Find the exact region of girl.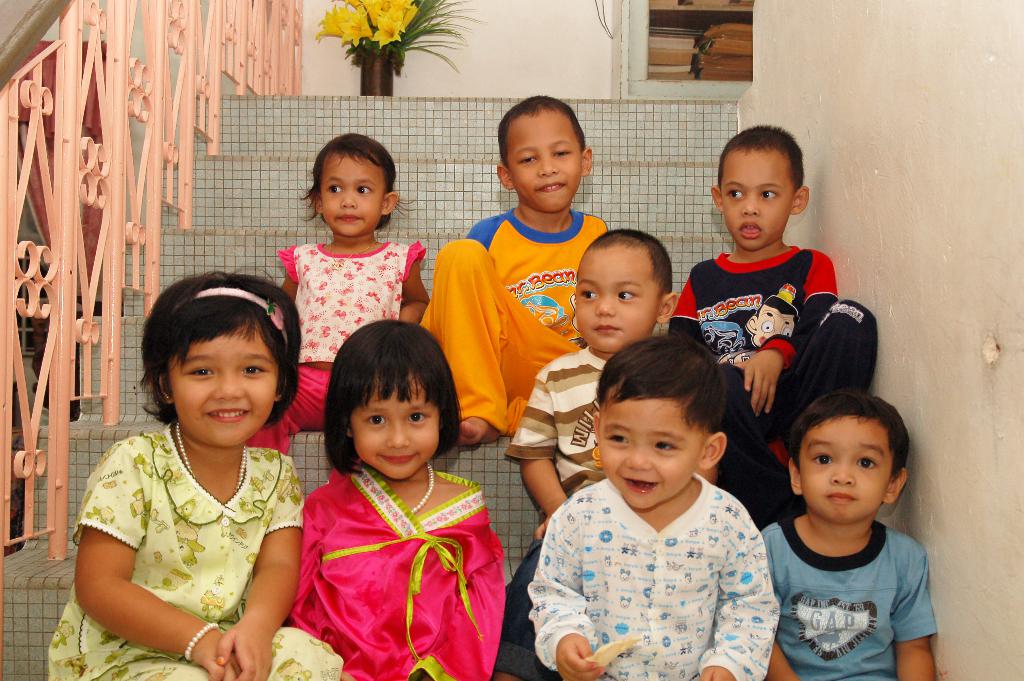
Exact region: [49, 267, 343, 680].
